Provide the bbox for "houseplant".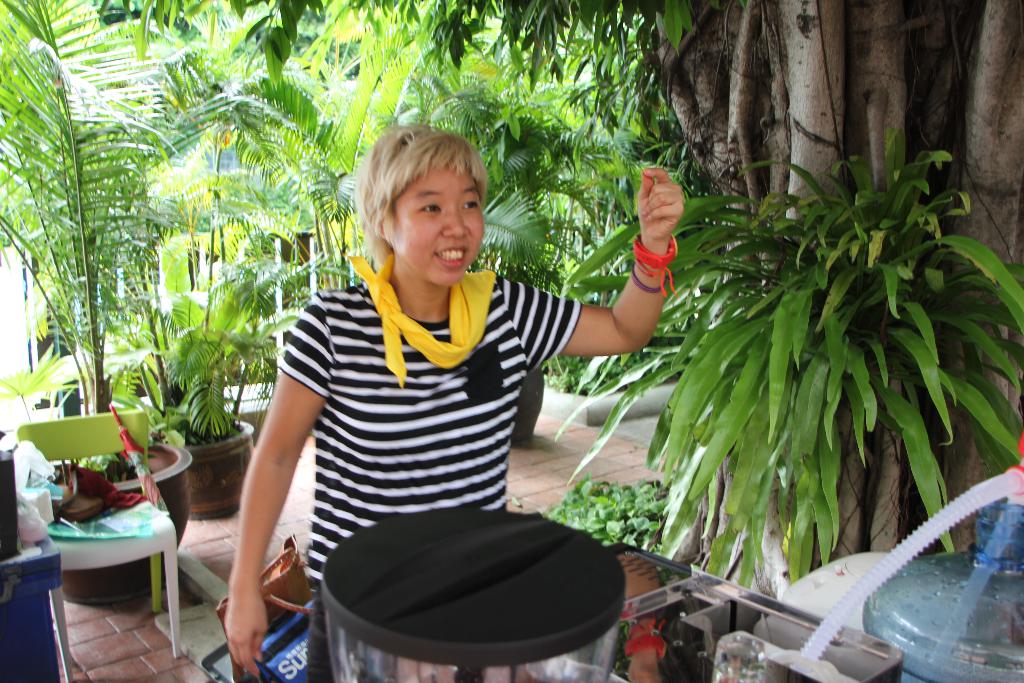
crop(183, 10, 464, 292).
